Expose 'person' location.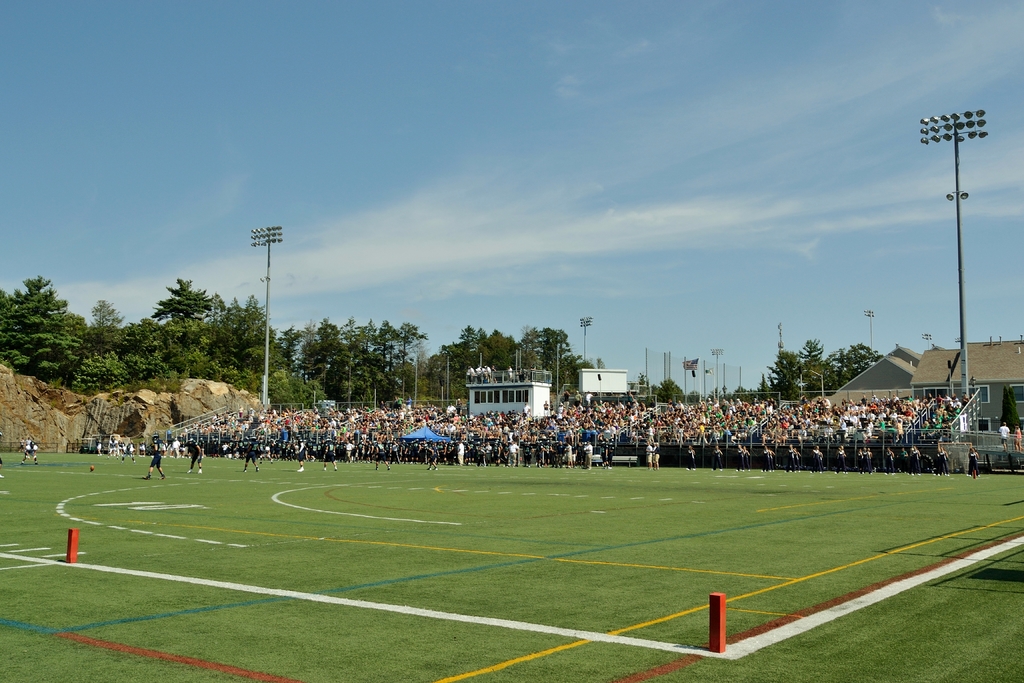
Exposed at <region>994, 424, 1011, 457</region>.
